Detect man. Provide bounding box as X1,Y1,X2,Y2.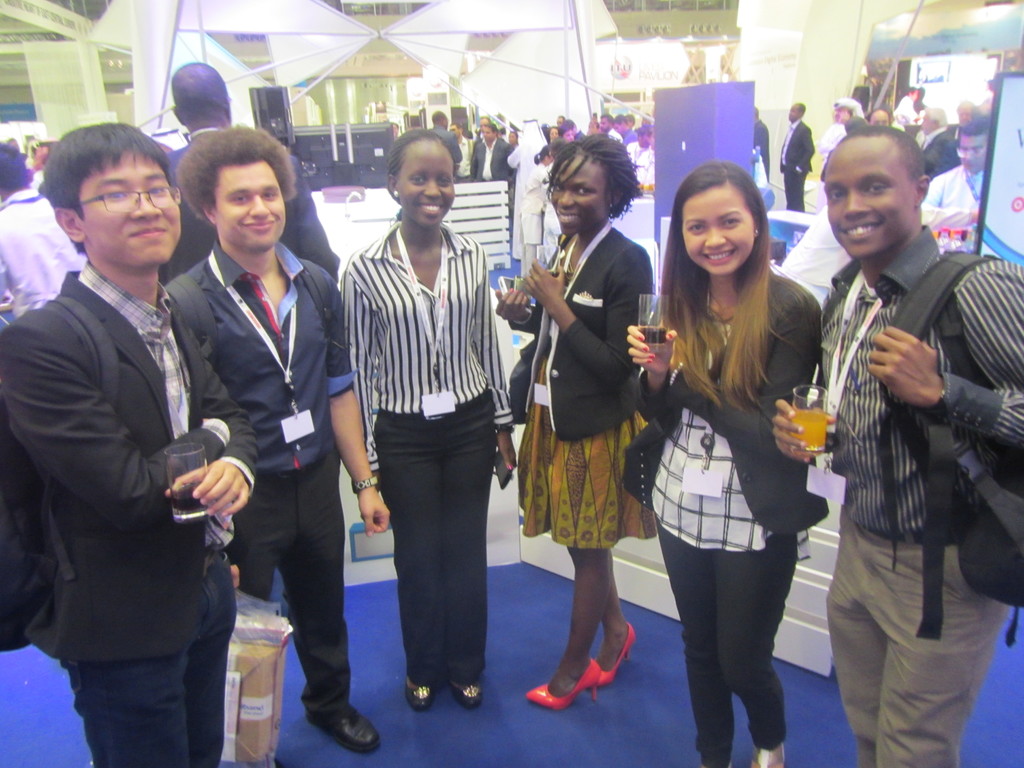
0,122,260,767.
